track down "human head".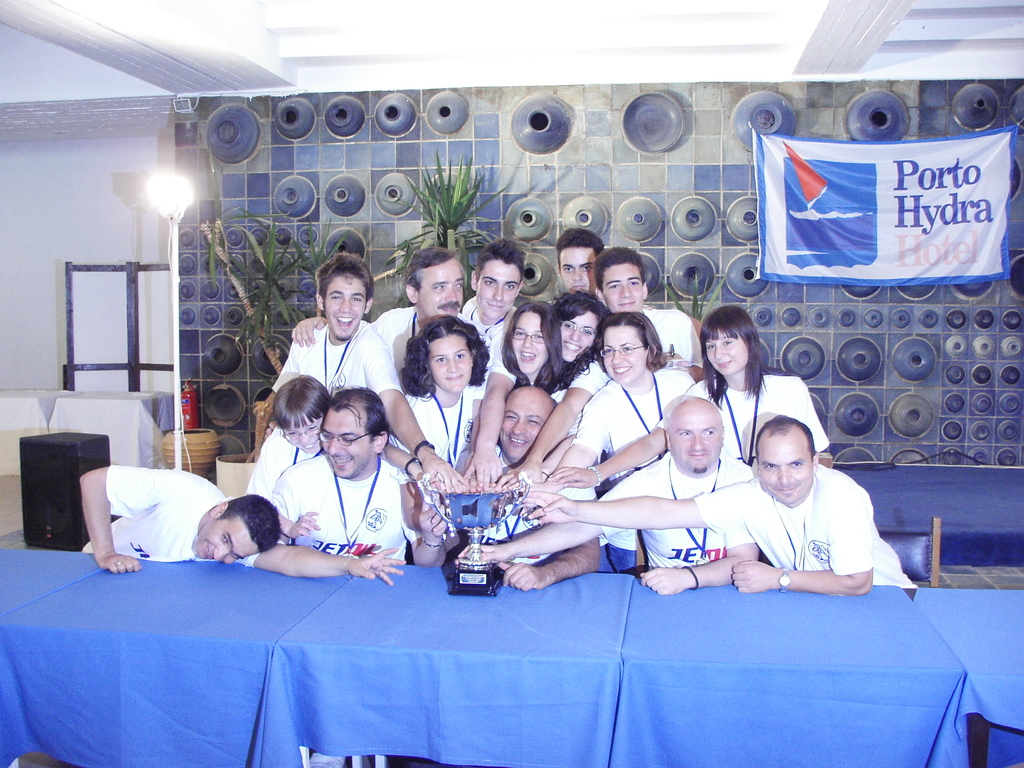
Tracked to x1=313, y1=247, x2=376, y2=346.
